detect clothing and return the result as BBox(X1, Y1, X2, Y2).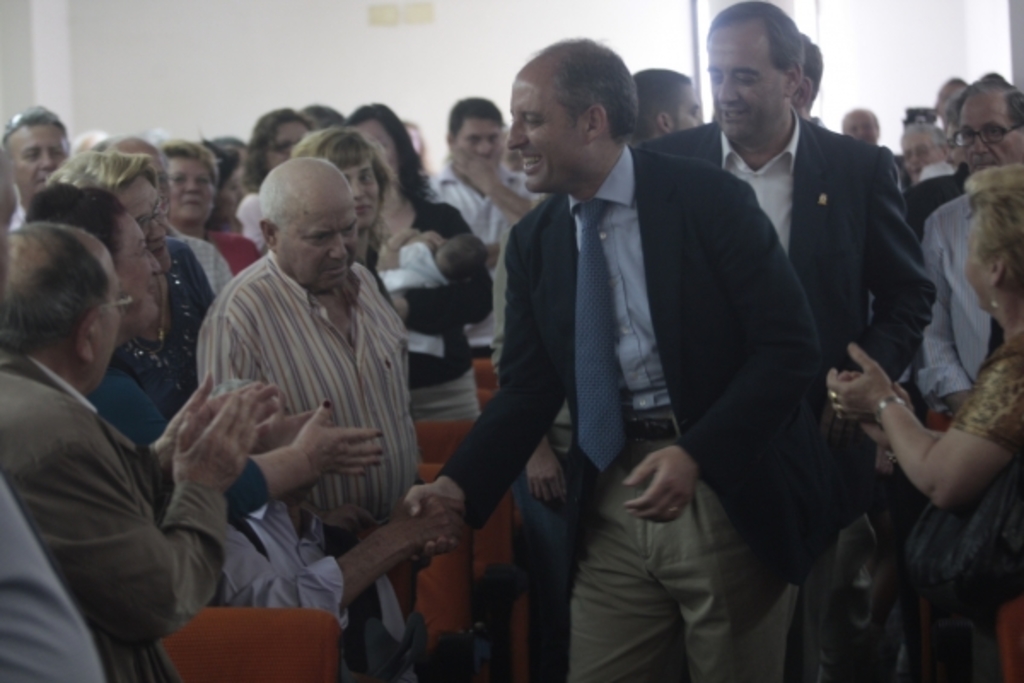
BBox(927, 183, 1005, 412).
